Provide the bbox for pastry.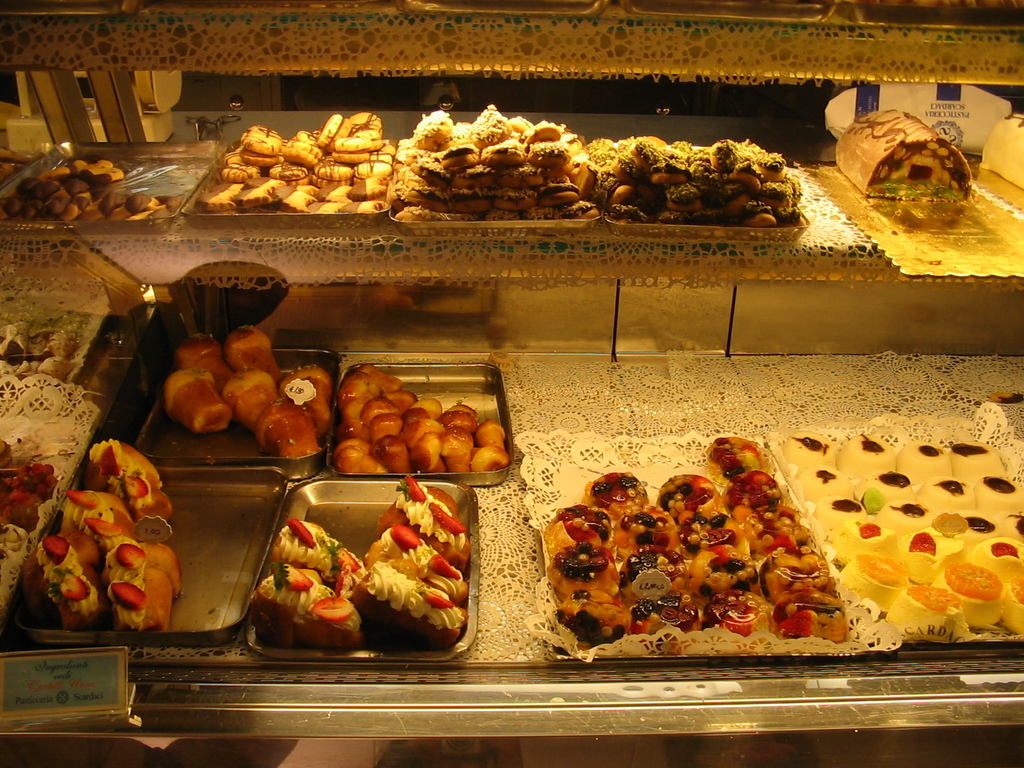
rect(873, 502, 936, 531).
